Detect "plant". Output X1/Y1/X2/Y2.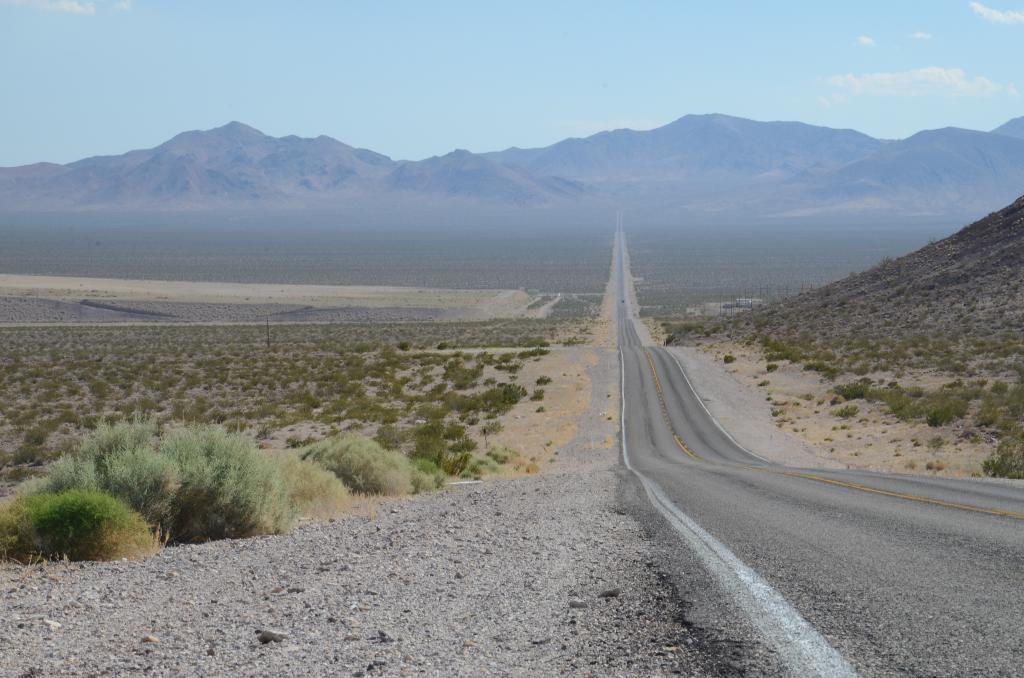
485/385/504/407.
